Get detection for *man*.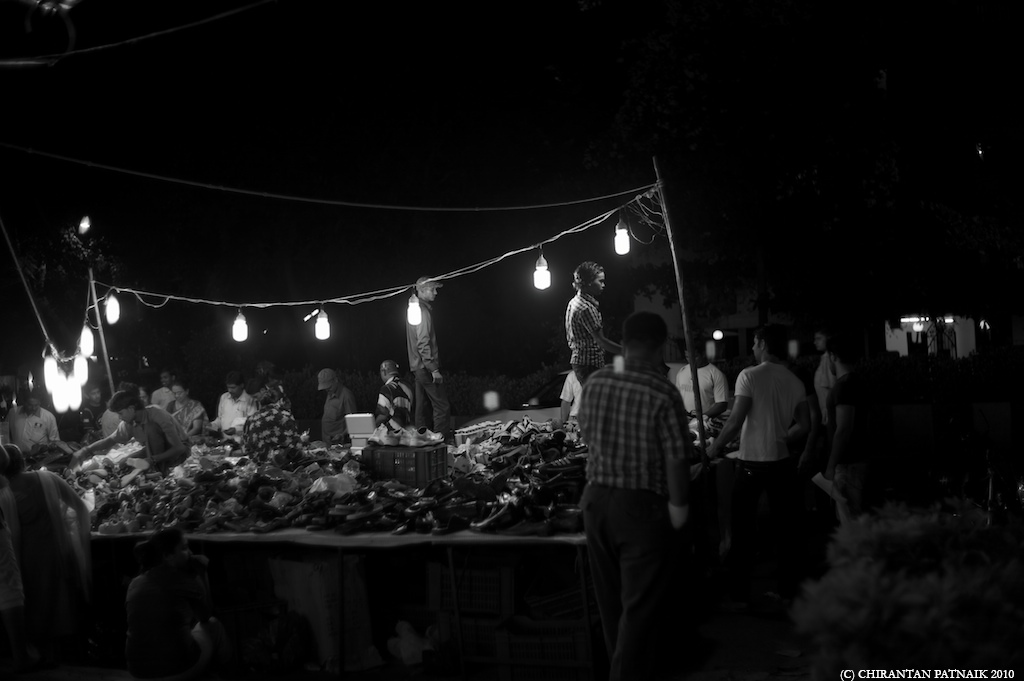
Detection: box=[1, 387, 64, 453].
